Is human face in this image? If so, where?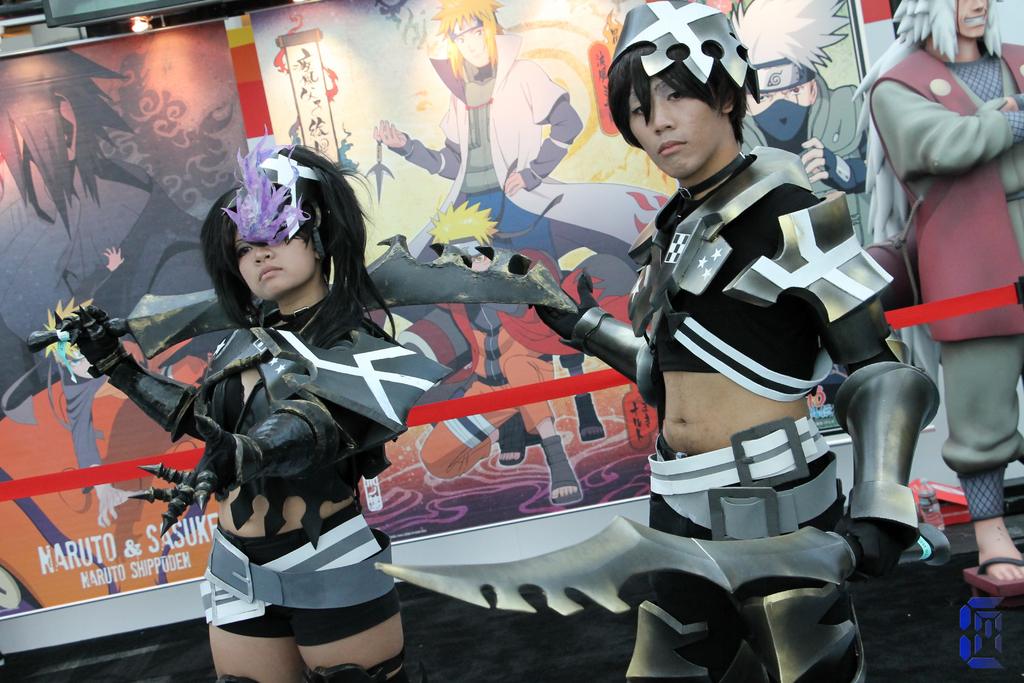
Yes, at rect(454, 21, 486, 64).
